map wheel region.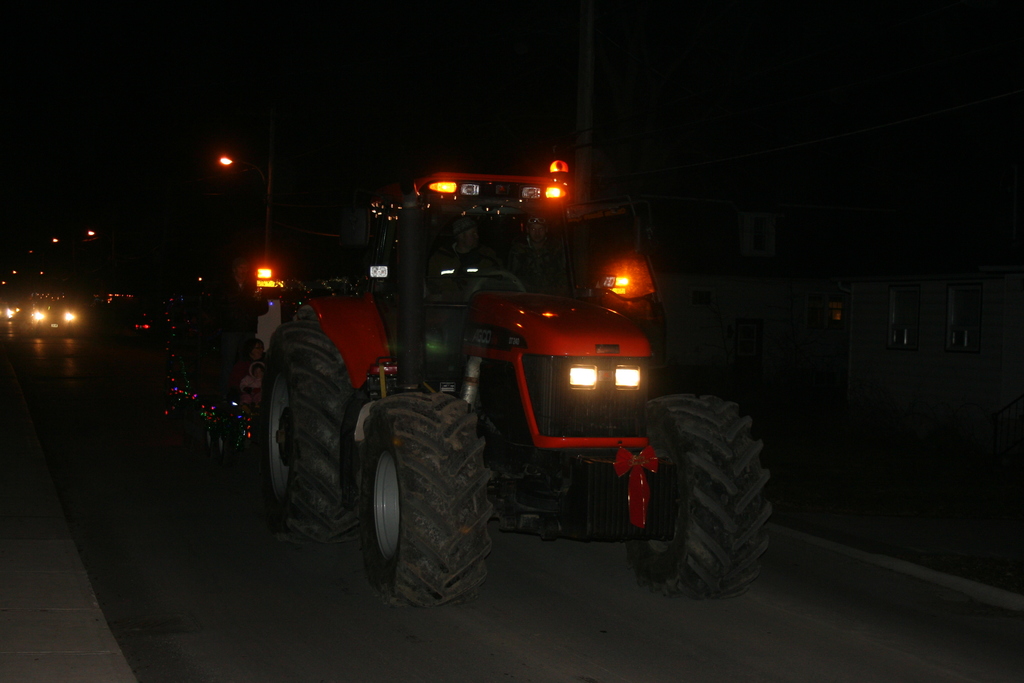
Mapped to (left=351, top=382, right=496, bottom=607).
